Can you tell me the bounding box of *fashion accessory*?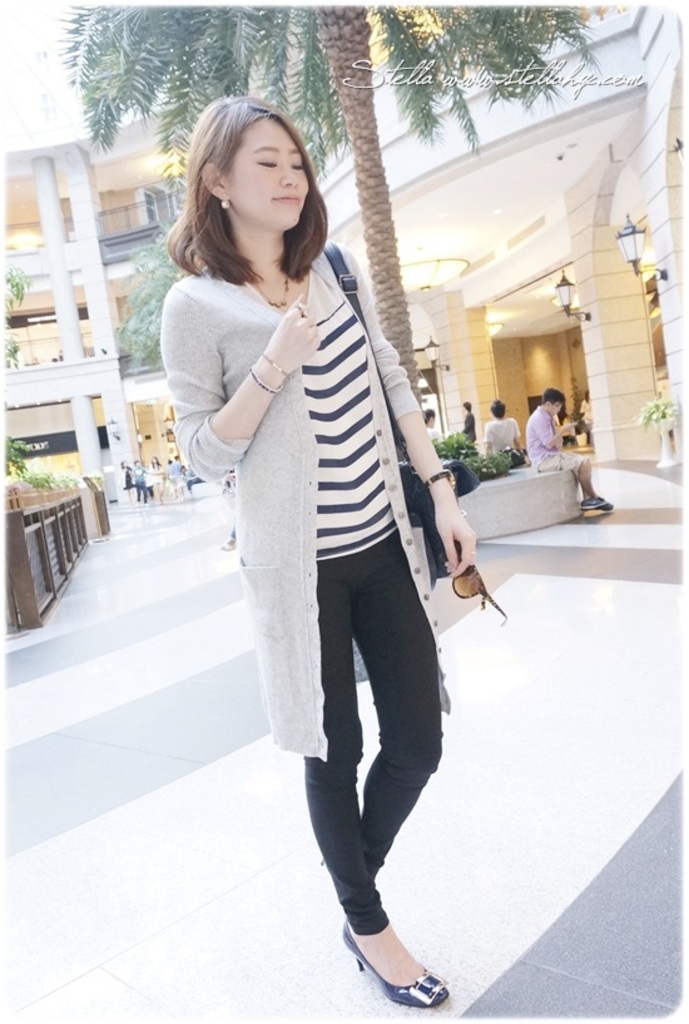
locate(469, 548, 480, 560).
